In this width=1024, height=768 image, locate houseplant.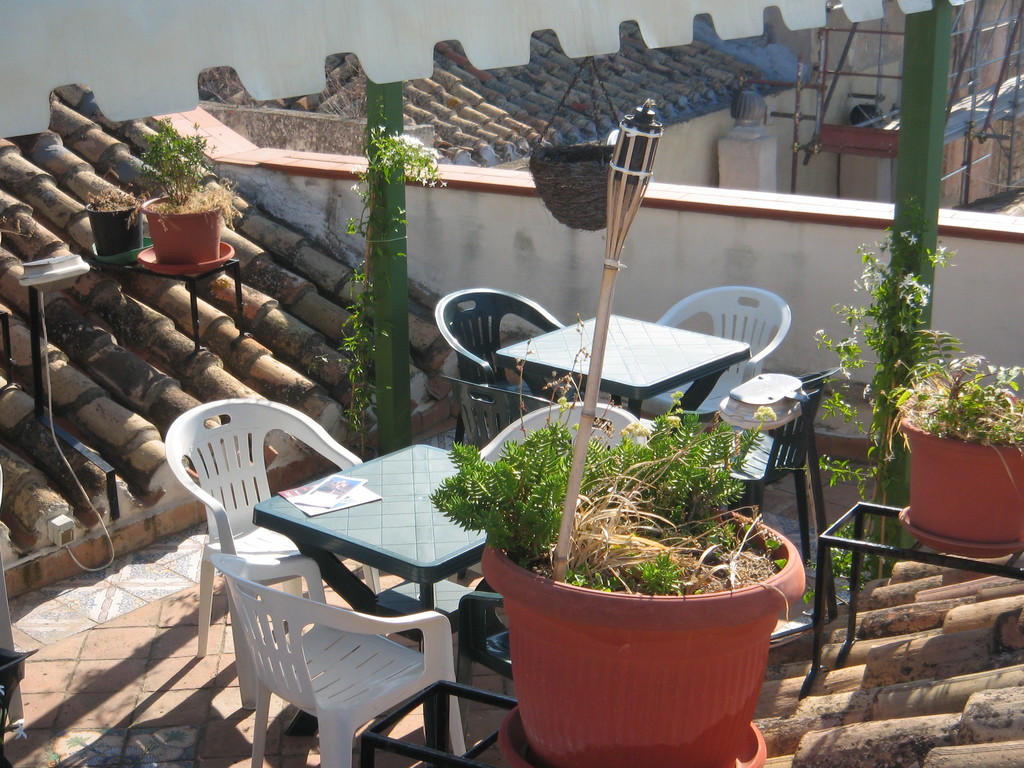
Bounding box: <box>84,183,156,259</box>.
